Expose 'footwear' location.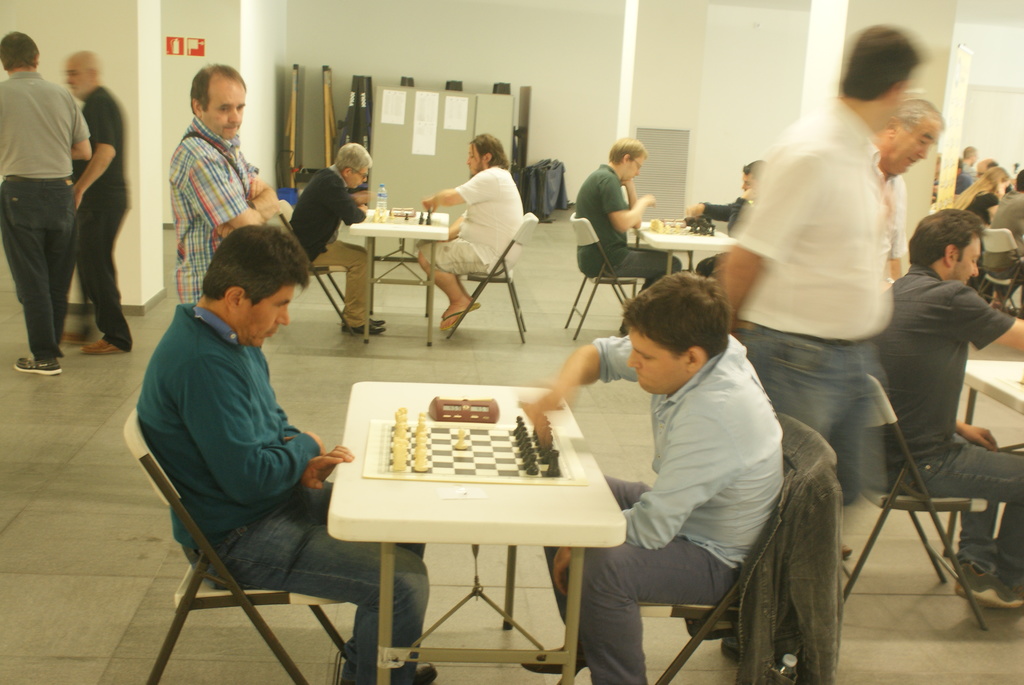
Exposed at 437 300 483 332.
